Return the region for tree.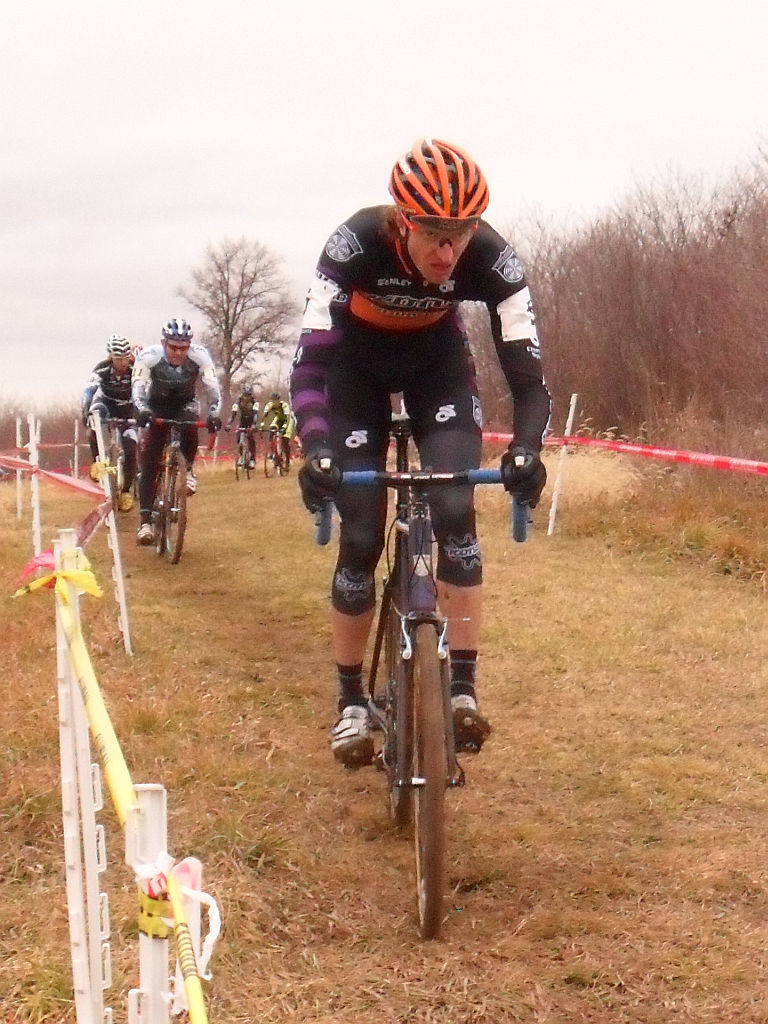
[171, 203, 283, 402].
